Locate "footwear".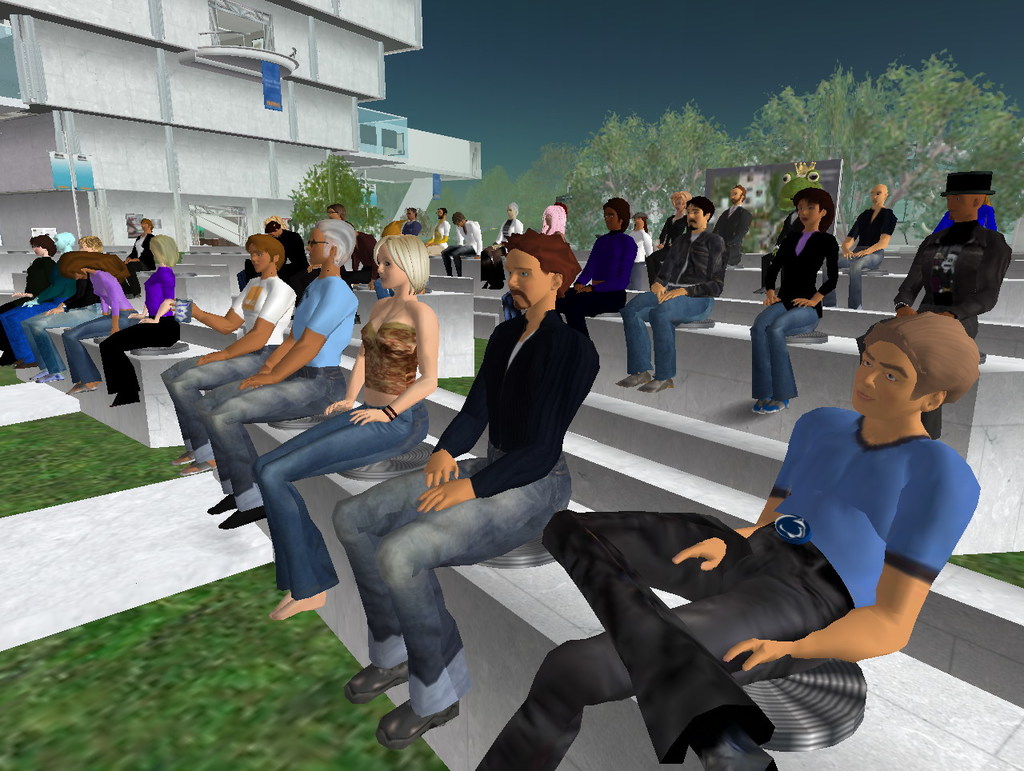
Bounding box: crop(622, 369, 654, 385).
